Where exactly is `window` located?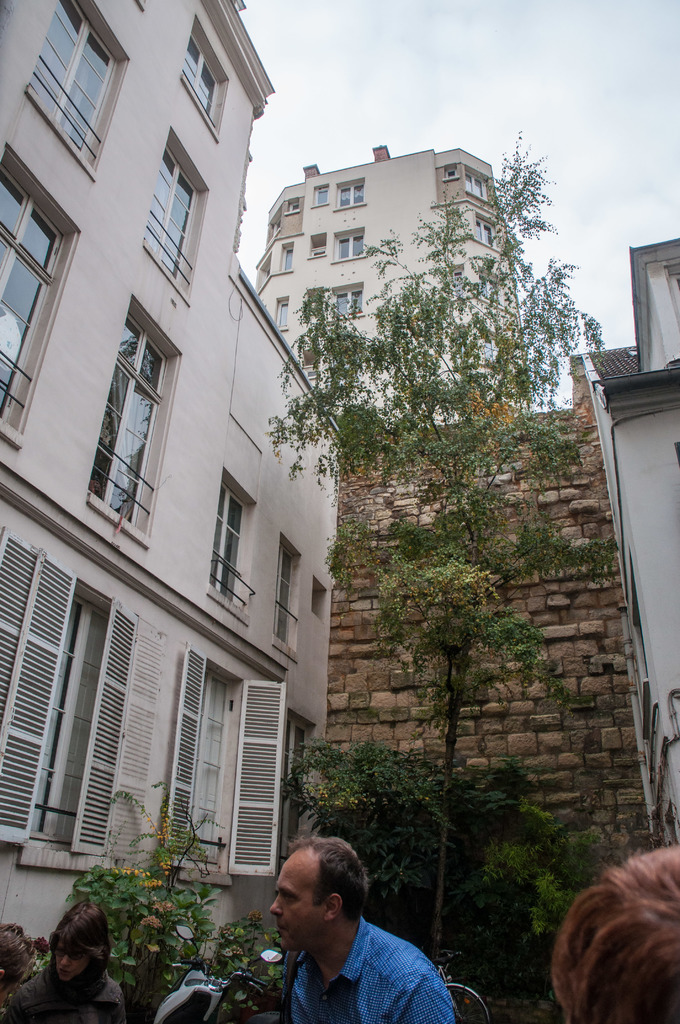
Its bounding box is 178 656 252 857.
